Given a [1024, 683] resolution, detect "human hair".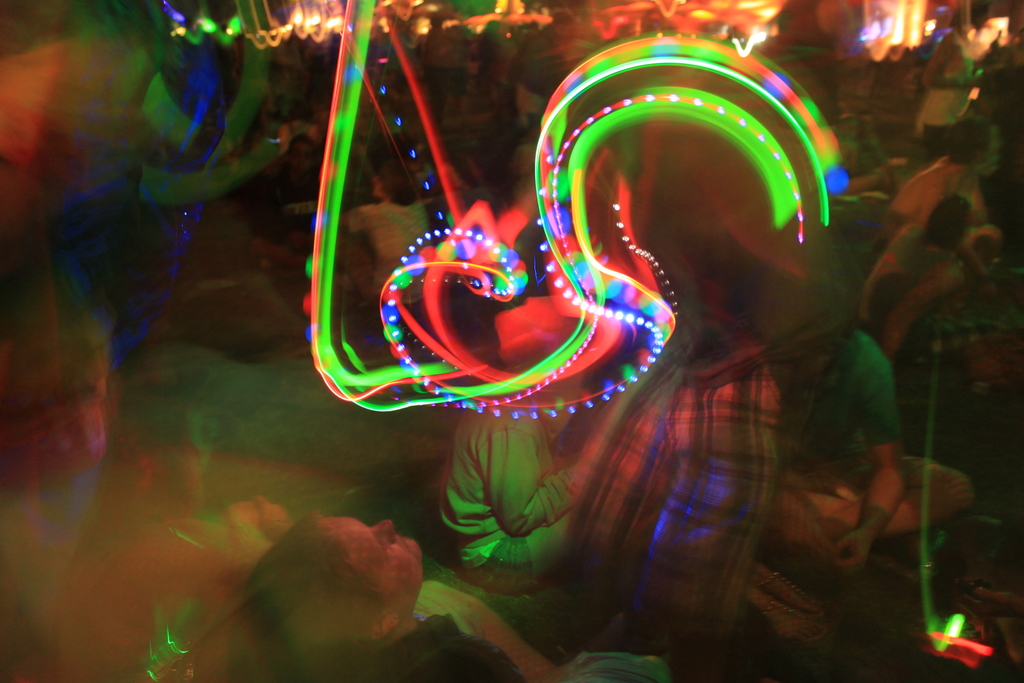
box=[922, 191, 973, 245].
